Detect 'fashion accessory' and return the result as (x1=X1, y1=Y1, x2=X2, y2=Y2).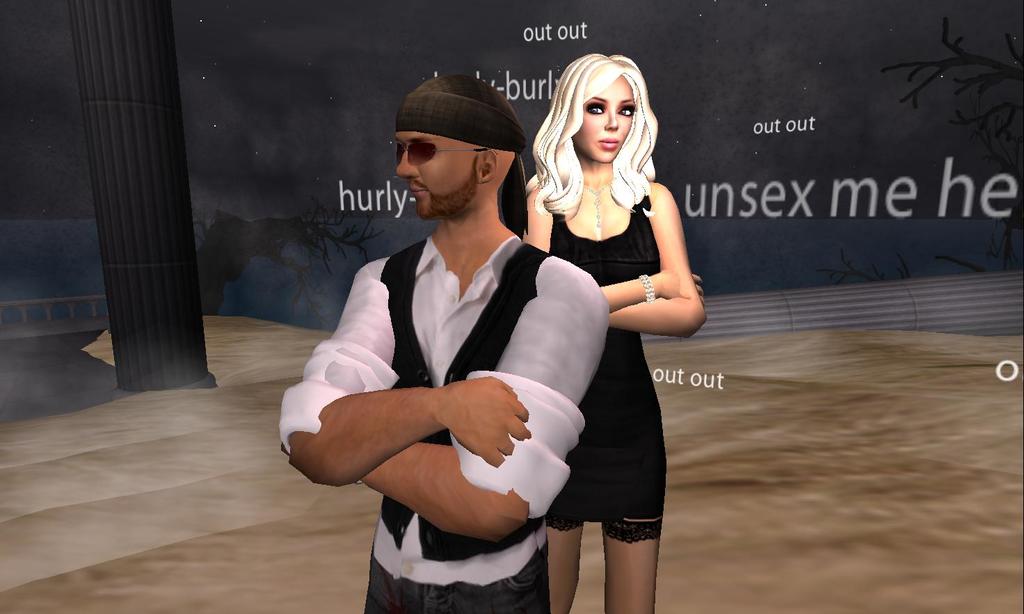
(x1=392, y1=74, x2=525, y2=151).
